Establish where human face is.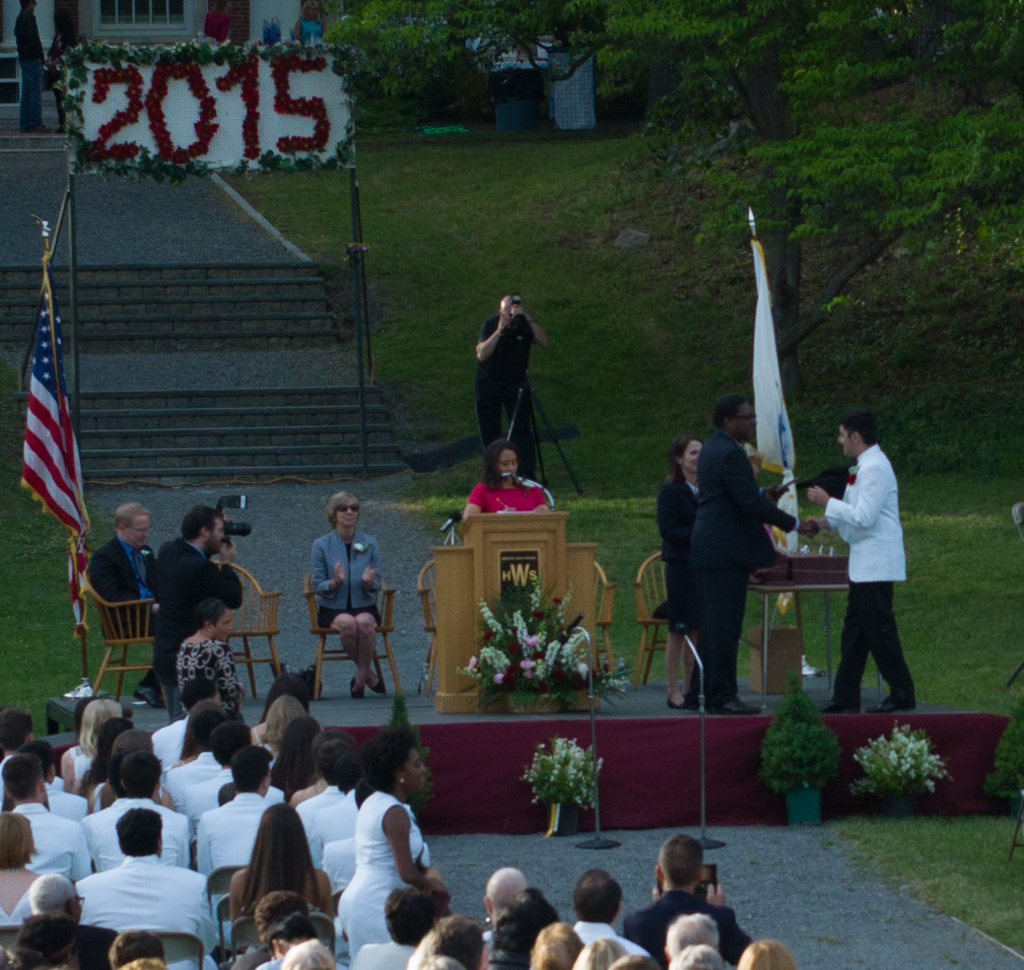
Established at bbox(498, 446, 517, 477).
